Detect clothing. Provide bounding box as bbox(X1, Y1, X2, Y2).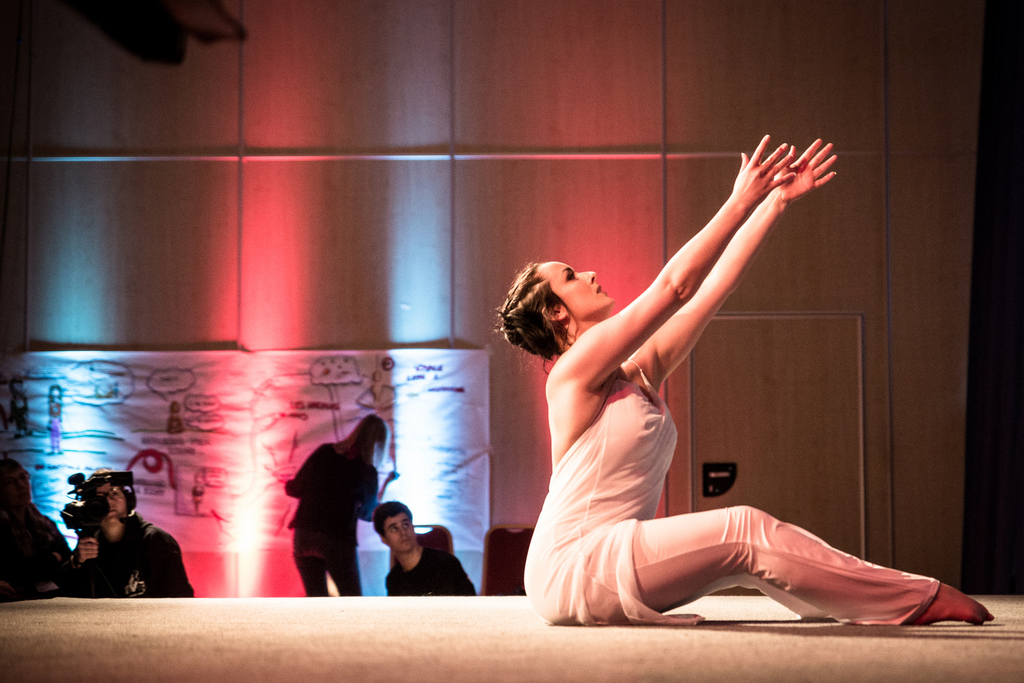
bbox(285, 439, 378, 597).
